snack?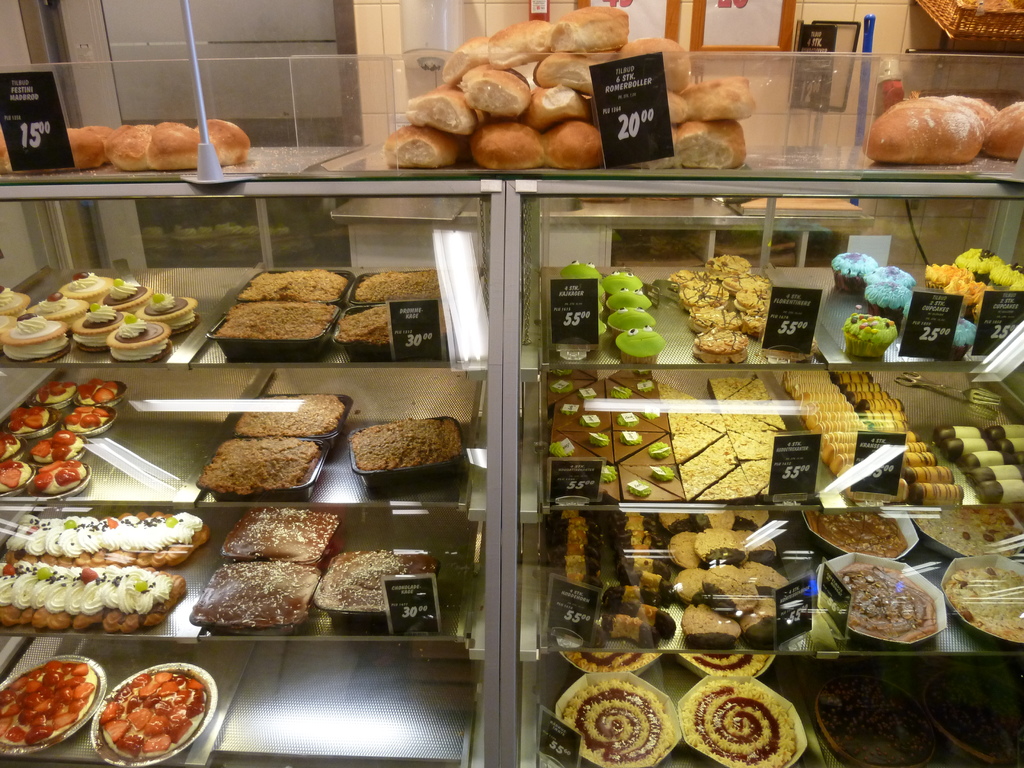
[left=537, top=54, right=605, bottom=100]
